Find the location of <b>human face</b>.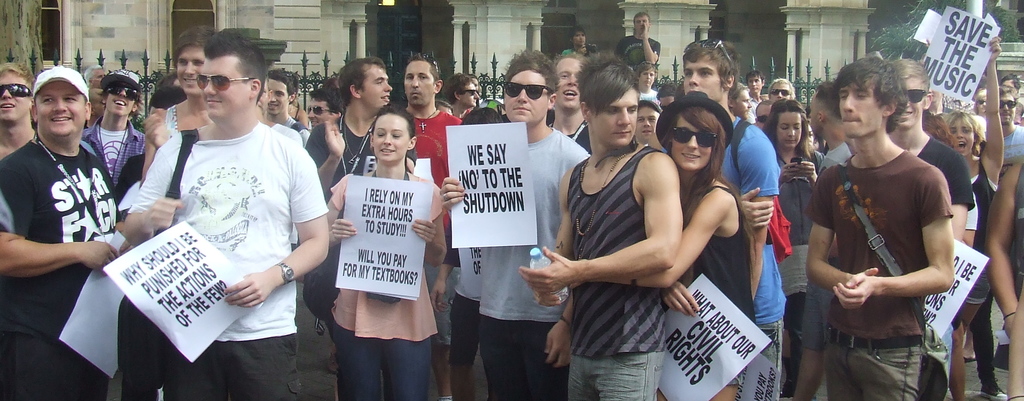
Location: pyautogui.locateOnScreen(1000, 94, 1012, 126).
